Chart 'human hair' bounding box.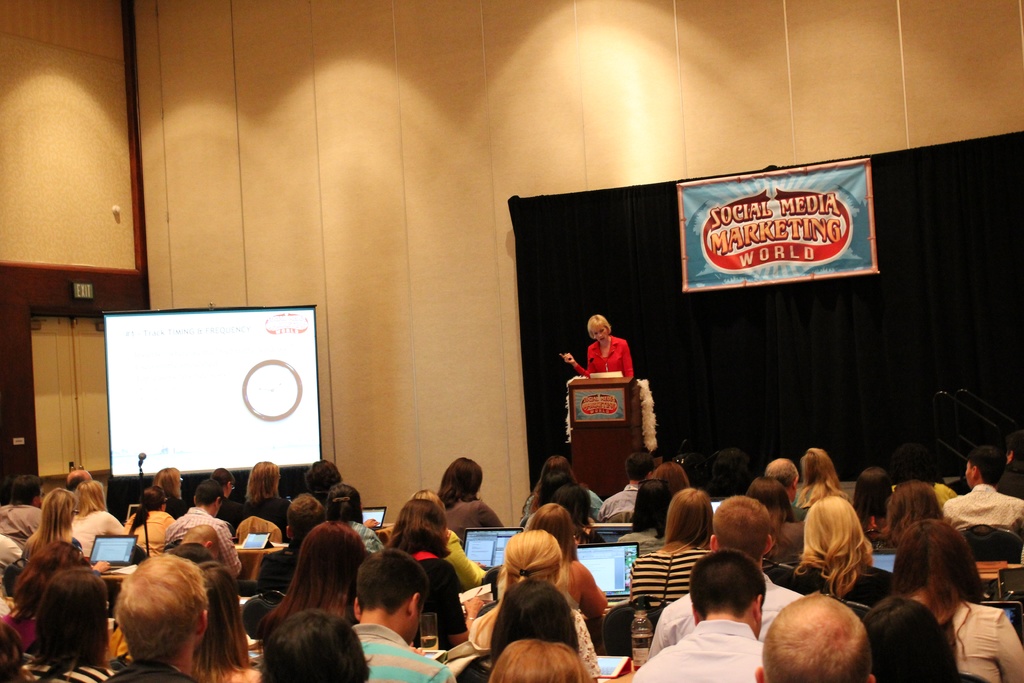
Charted: left=796, top=447, right=849, bottom=509.
